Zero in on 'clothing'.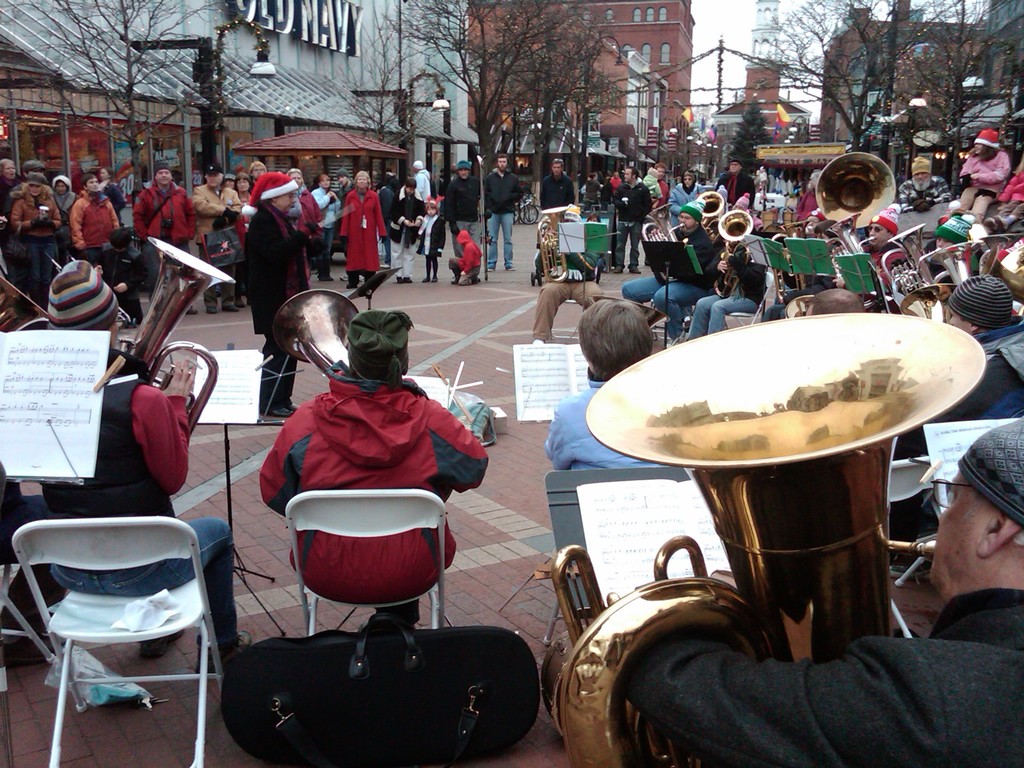
Zeroed in: [x1=252, y1=355, x2=478, y2=580].
